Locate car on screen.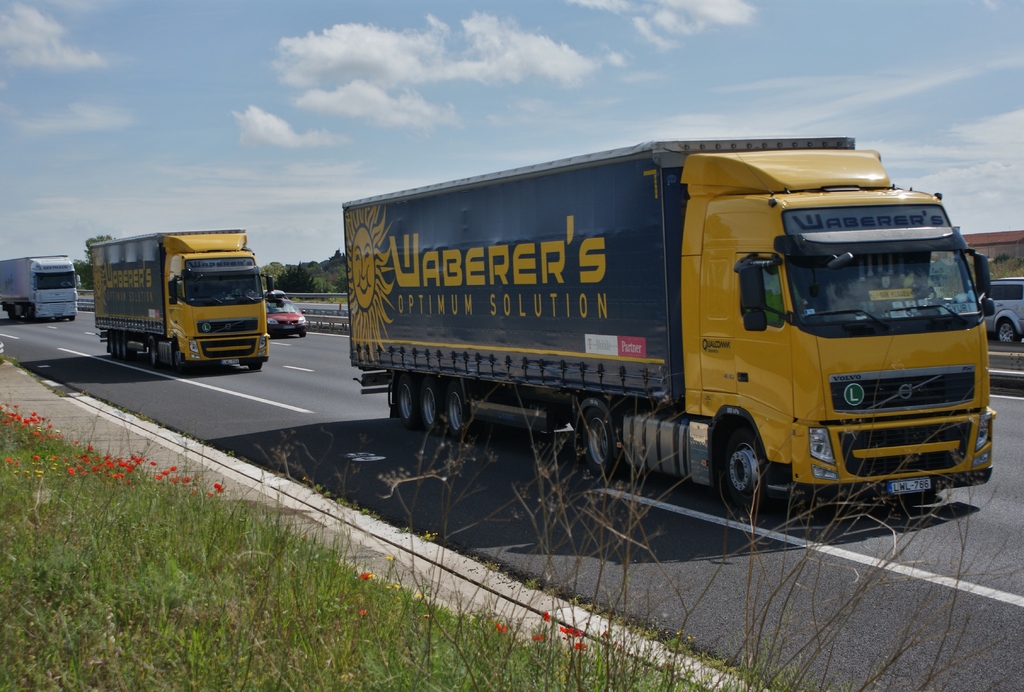
On screen at left=981, top=273, right=1023, bottom=340.
